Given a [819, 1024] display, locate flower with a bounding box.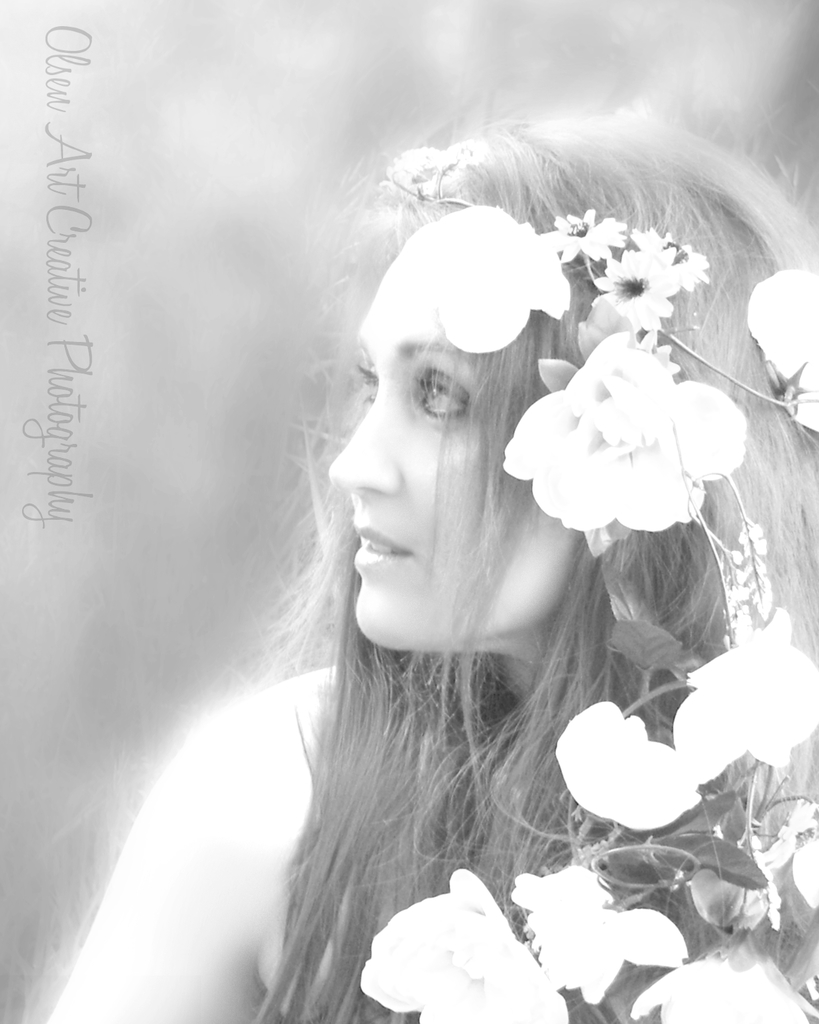
Located: detection(553, 703, 709, 831).
